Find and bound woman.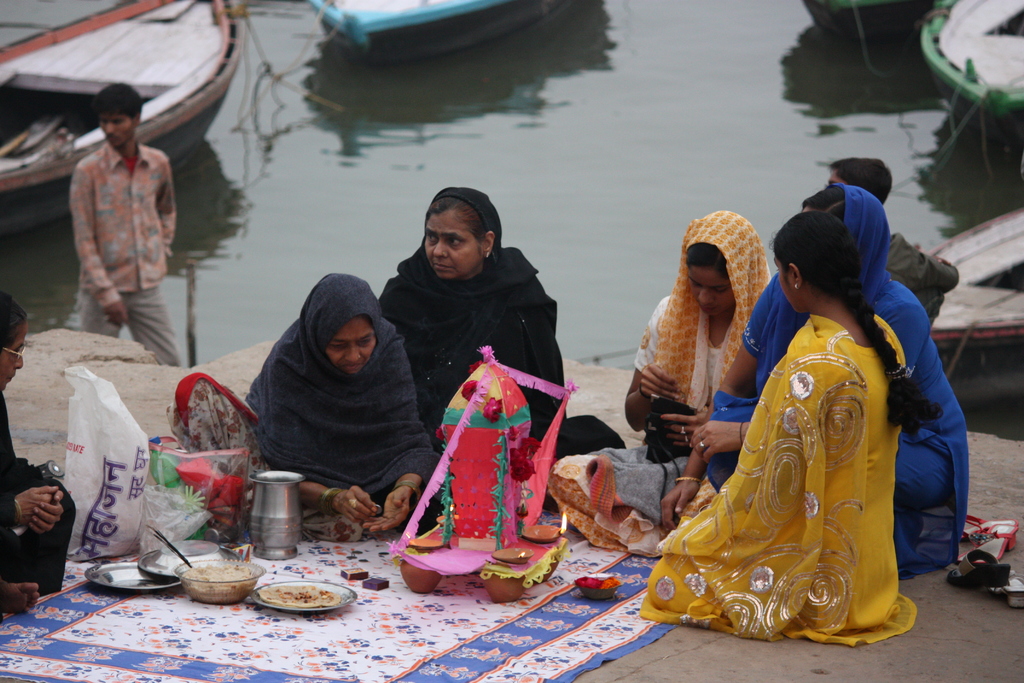
Bound: <region>548, 208, 771, 557</region>.
